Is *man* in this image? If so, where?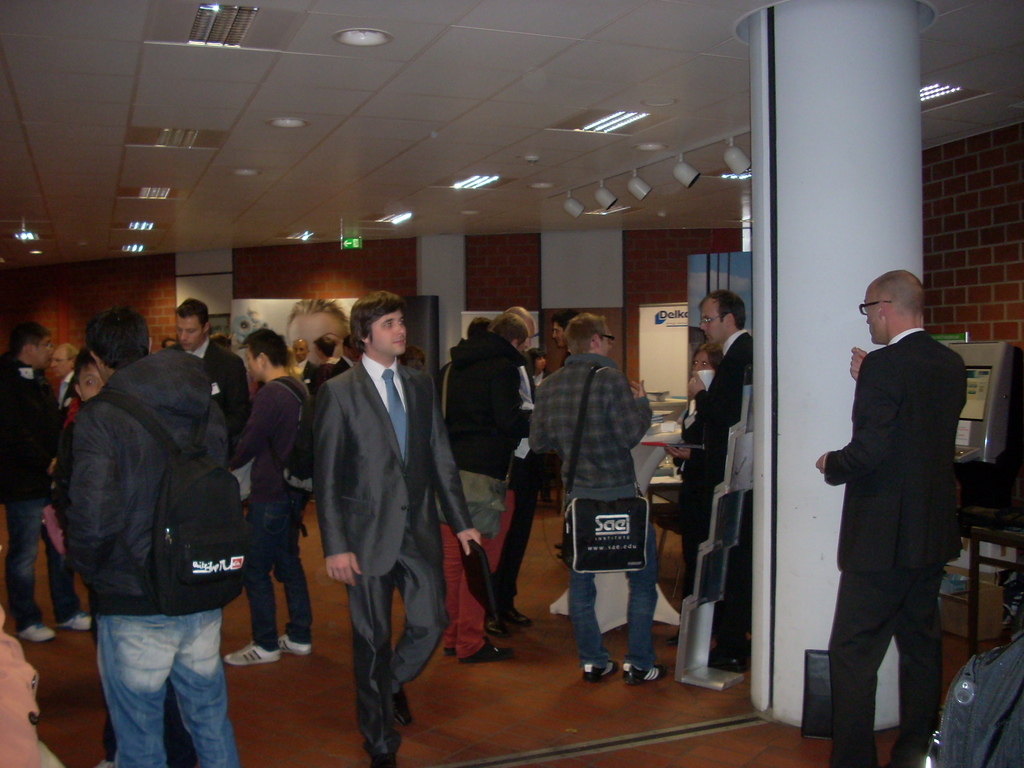
Yes, at 685/288/754/673.
